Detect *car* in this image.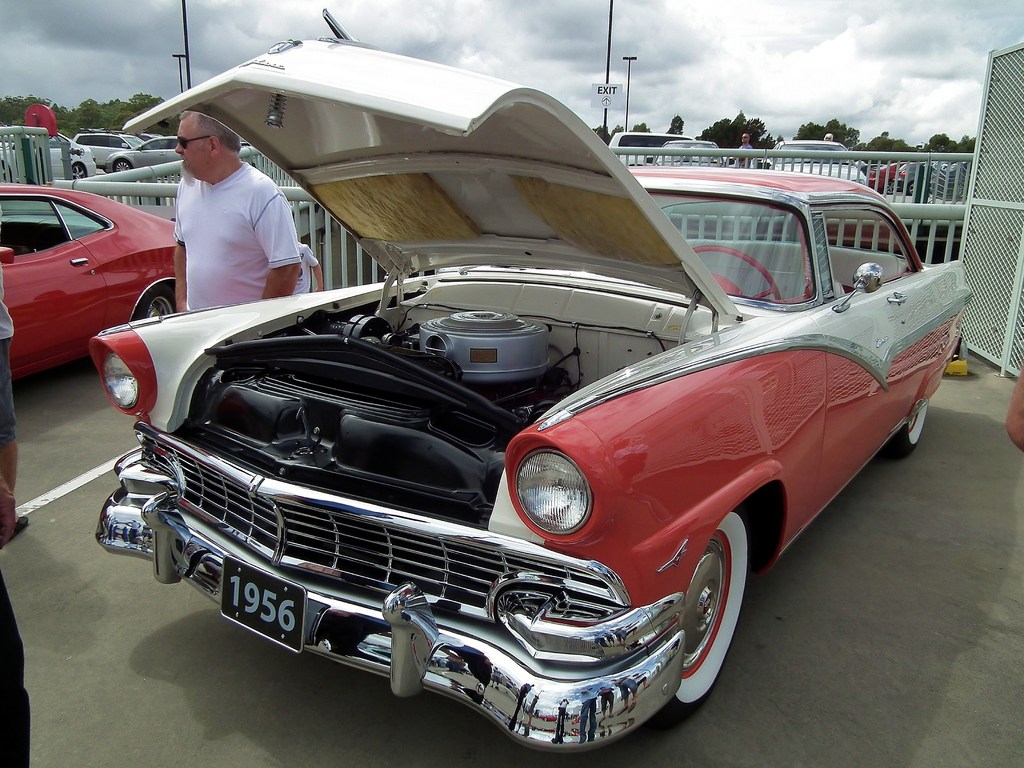
Detection: [left=0, top=173, right=196, bottom=344].
